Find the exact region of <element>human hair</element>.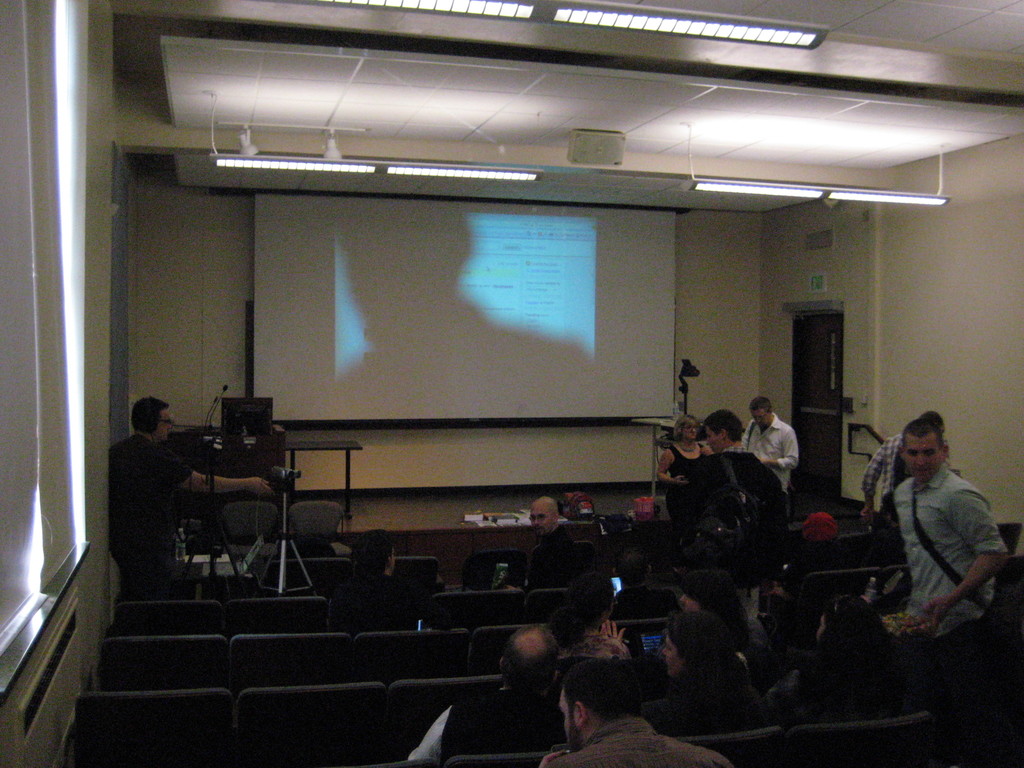
Exact region: <box>674,414,701,443</box>.
